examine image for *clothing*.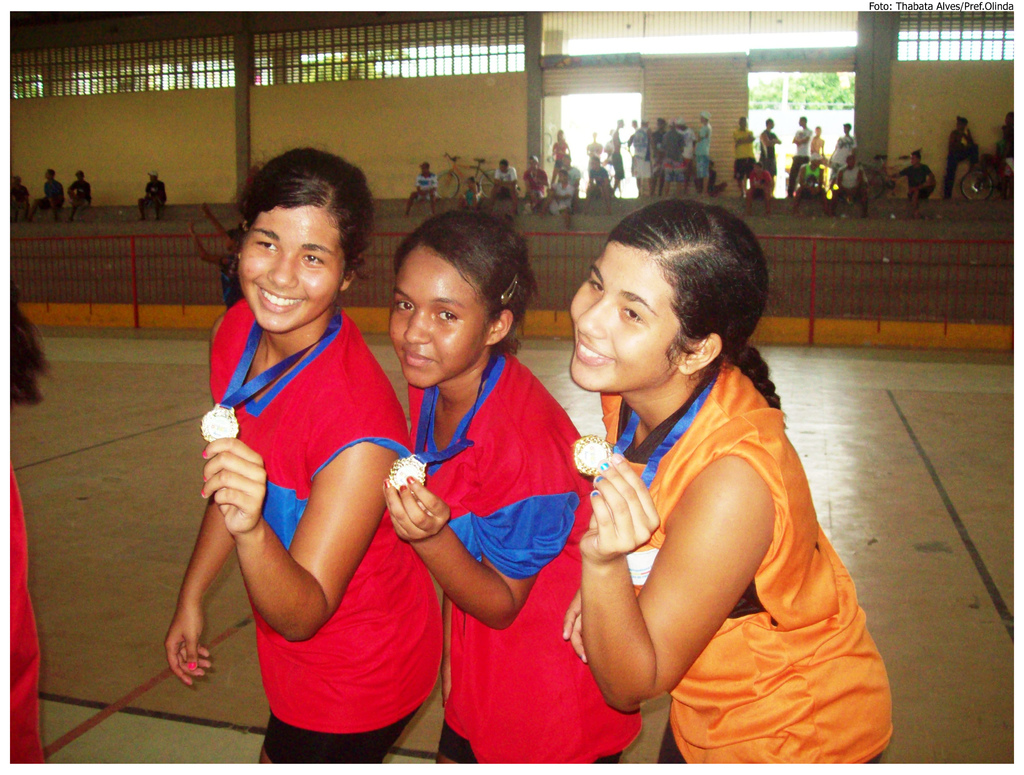
Examination result: x1=827 y1=134 x2=854 y2=180.
